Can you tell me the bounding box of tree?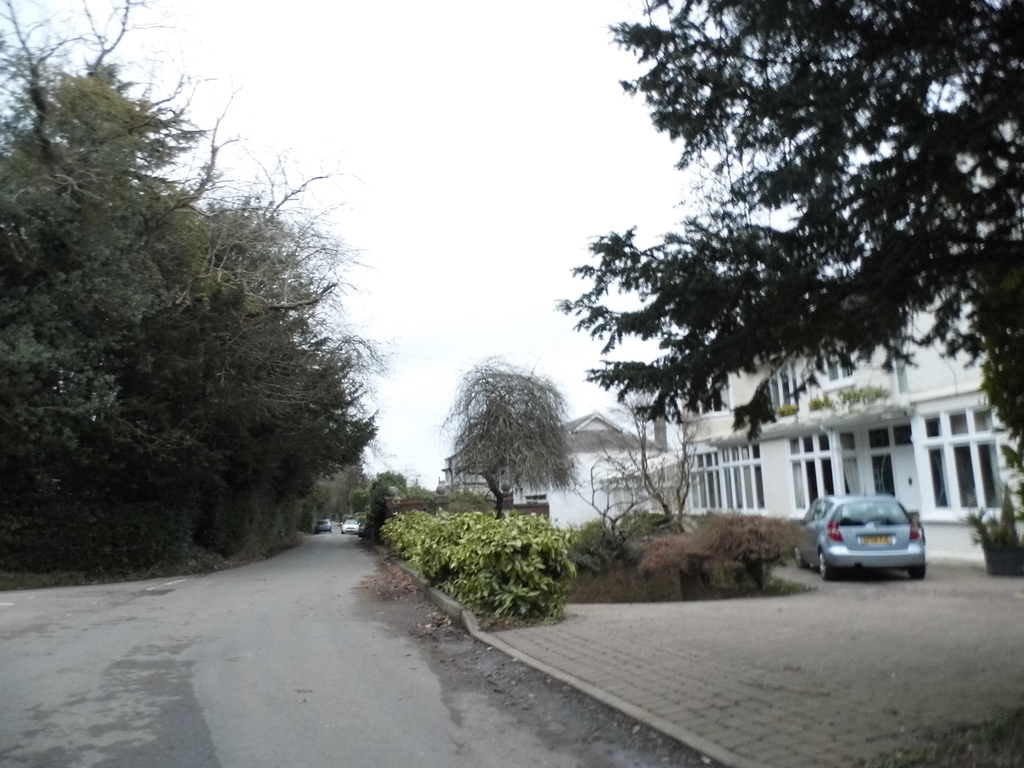
box=[351, 470, 408, 514].
